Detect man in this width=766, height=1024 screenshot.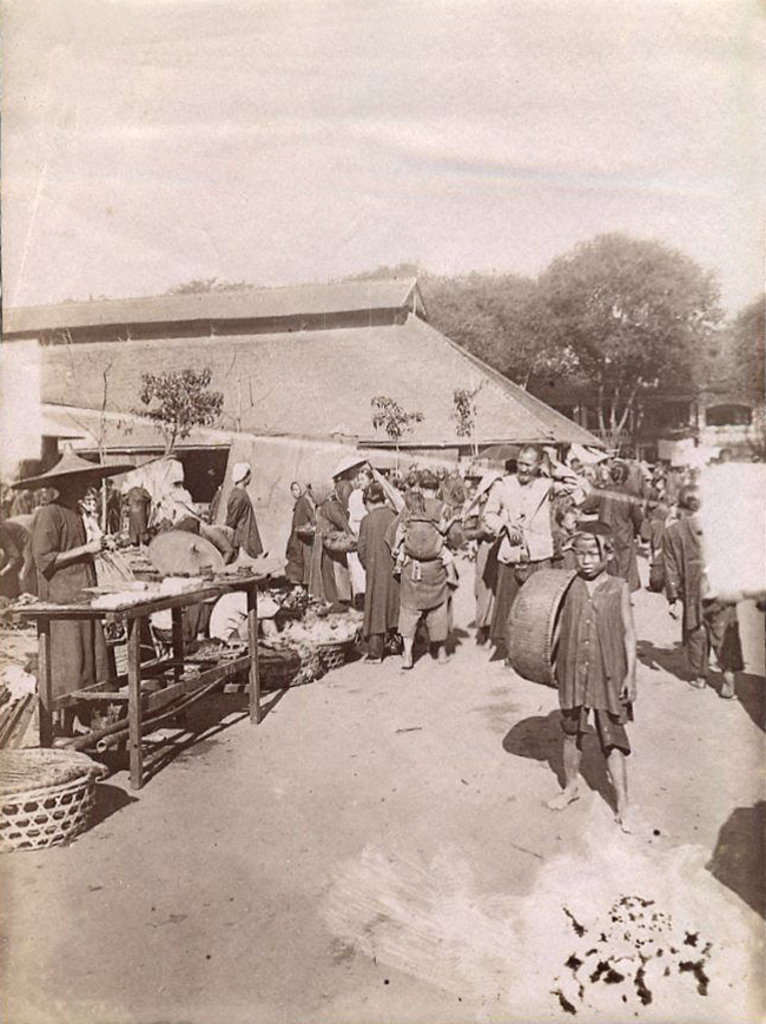
Detection: 222/462/265/563.
